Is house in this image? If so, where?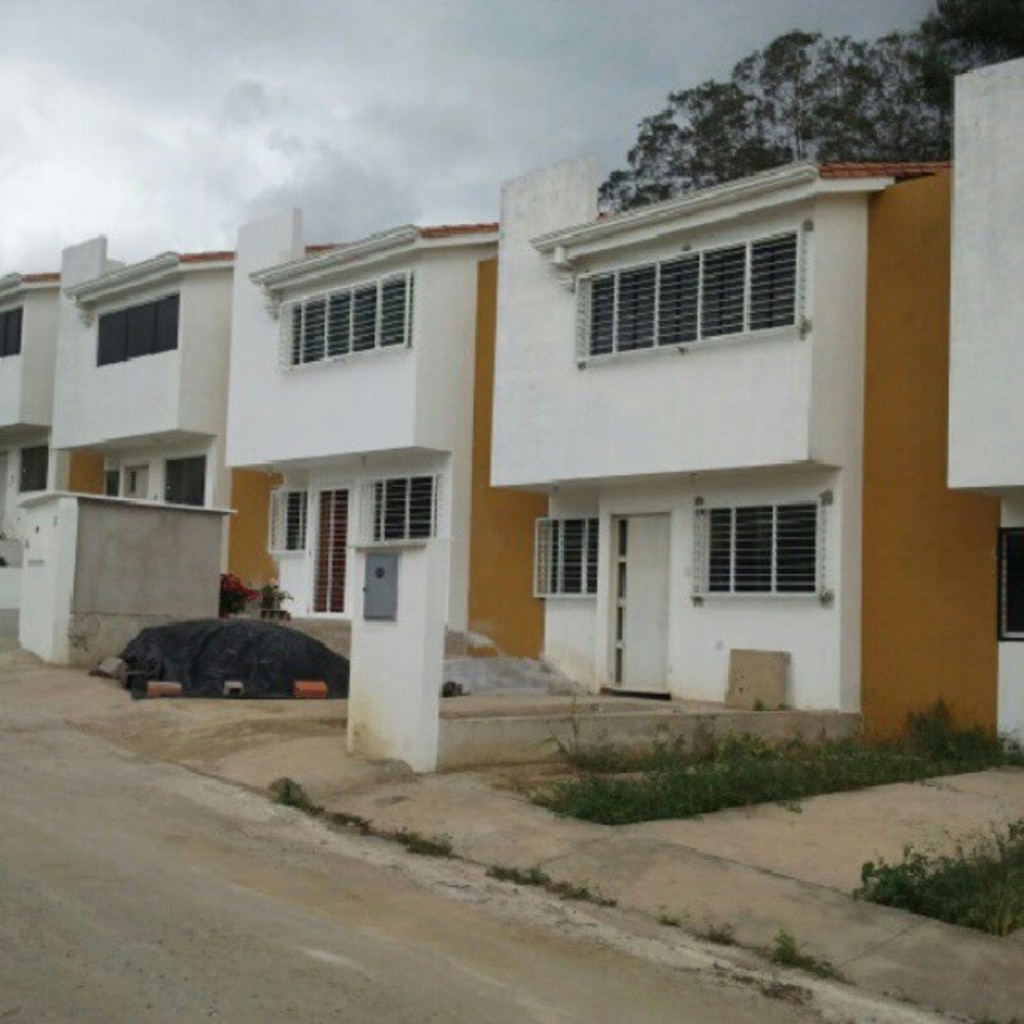
Yes, at 50/226/253/601.
